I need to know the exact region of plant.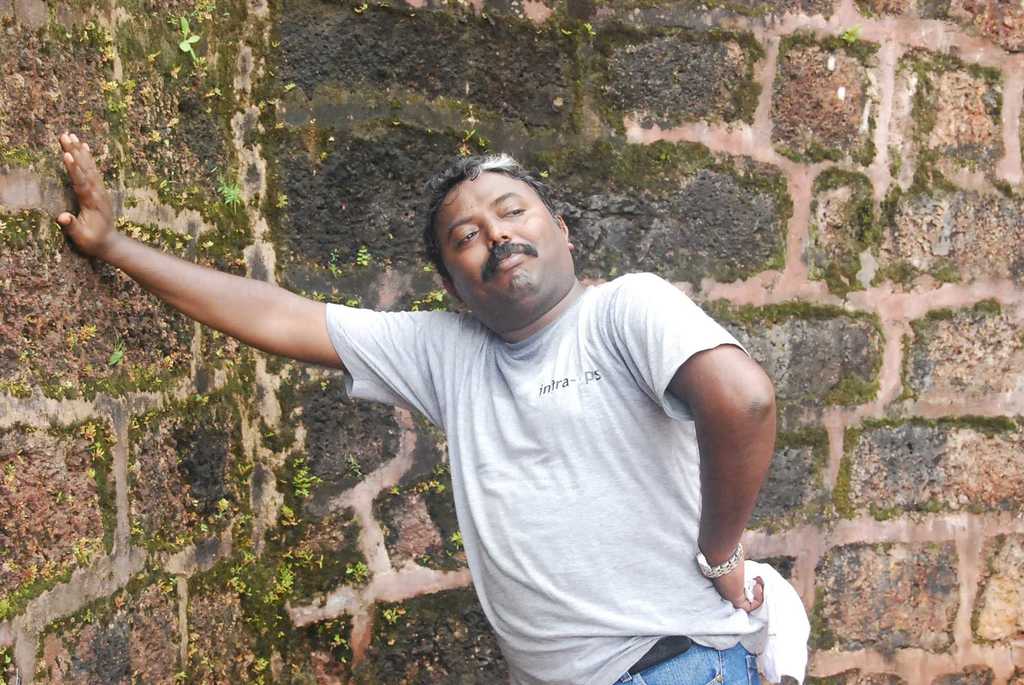
Region: locate(420, 265, 433, 272).
